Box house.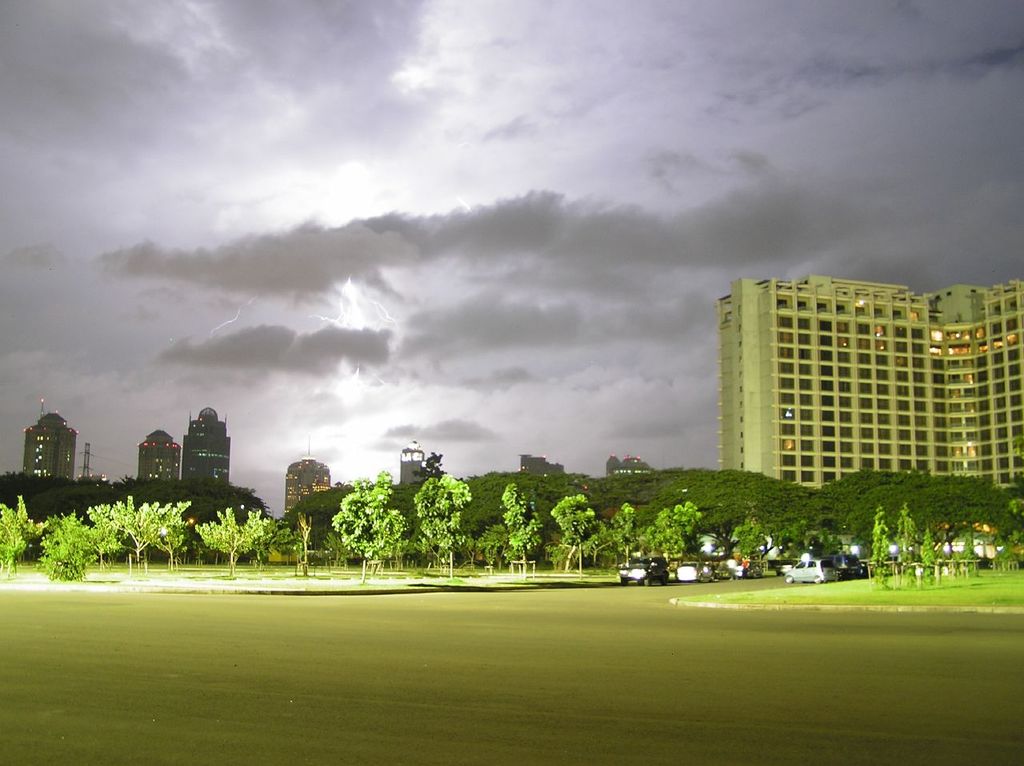
(716,272,1023,491).
